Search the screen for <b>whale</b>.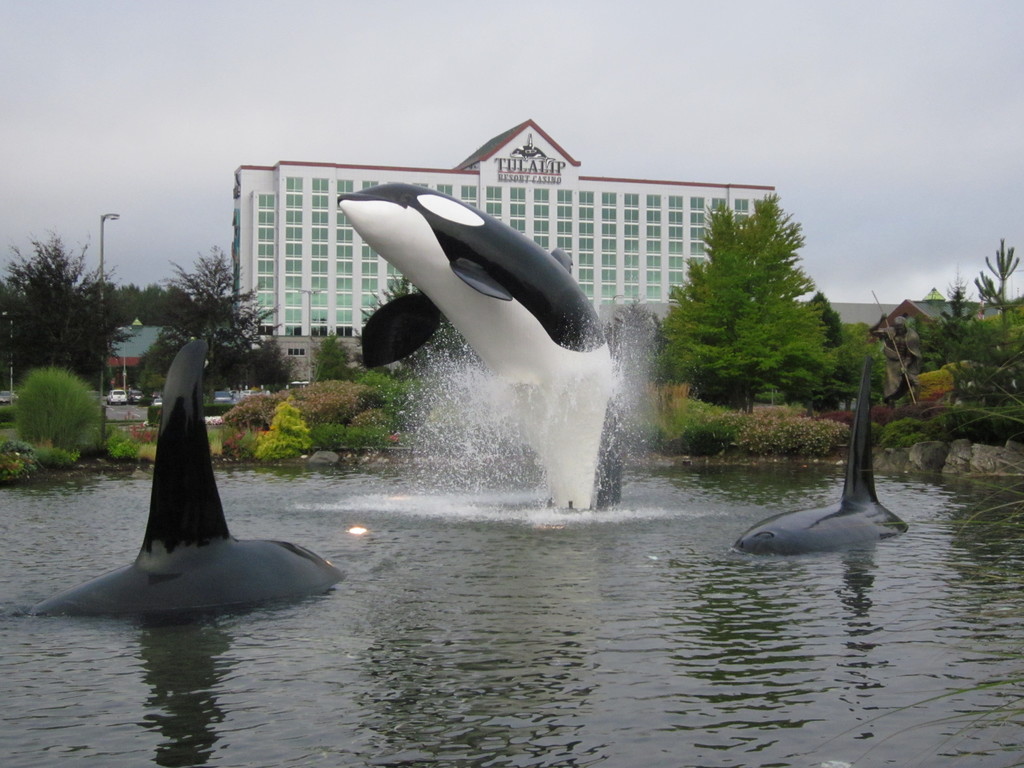
Found at (28, 336, 351, 616).
